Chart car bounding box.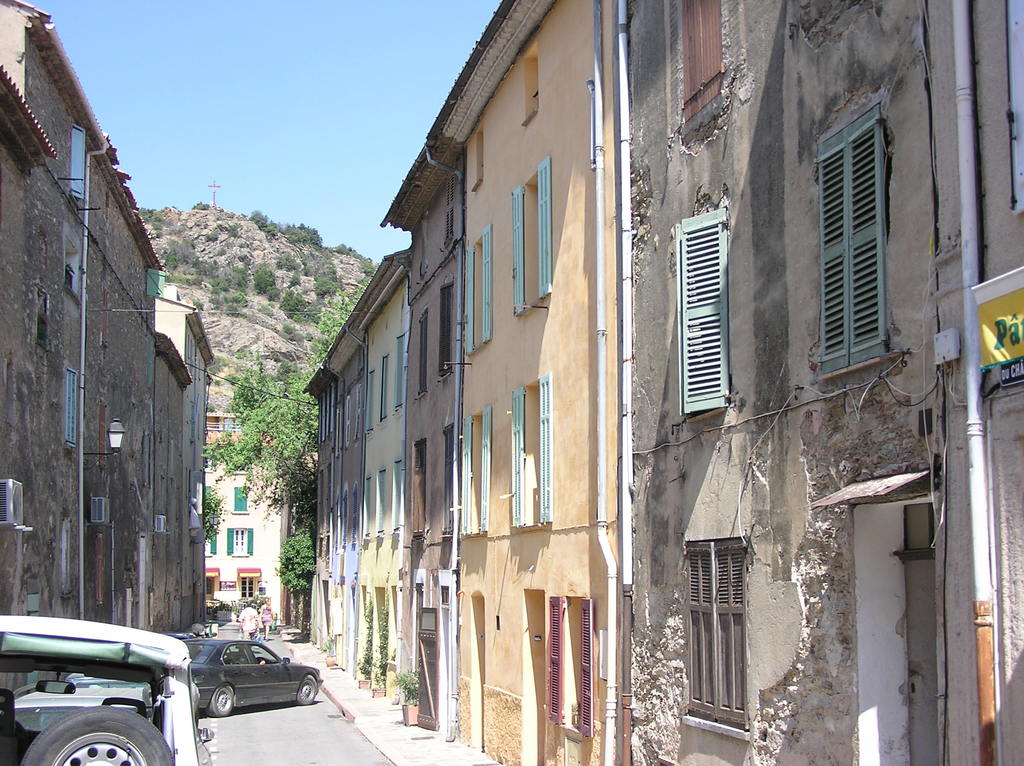
Charted: {"x1": 167, "y1": 637, "x2": 313, "y2": 738}.
